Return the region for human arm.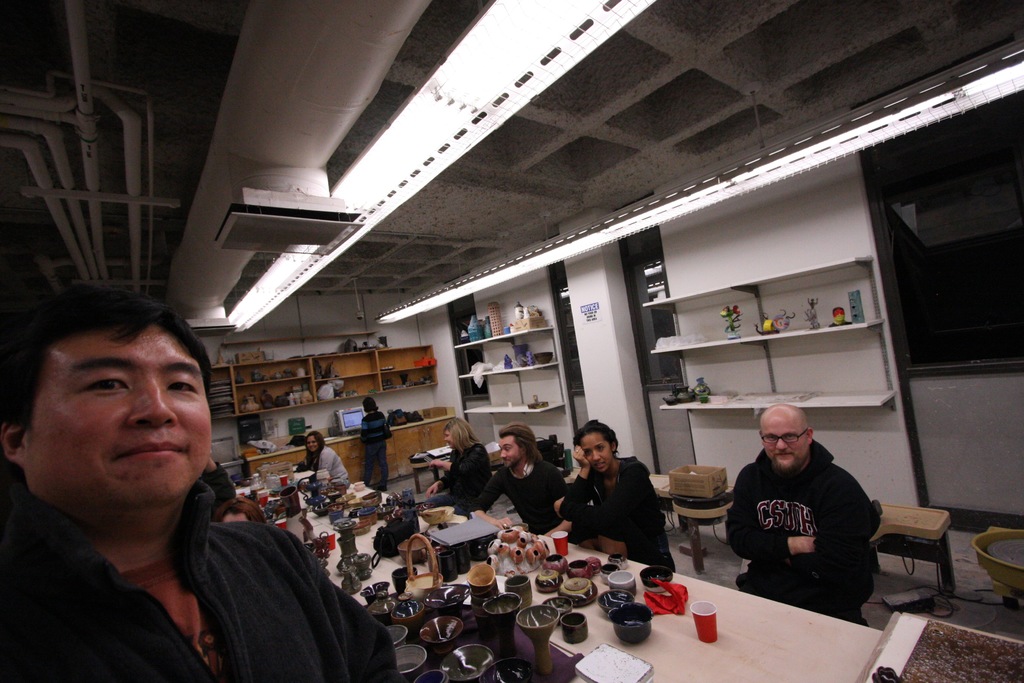
{"left": 607, "top": 458, "right": 657, "bottom": 537}.
